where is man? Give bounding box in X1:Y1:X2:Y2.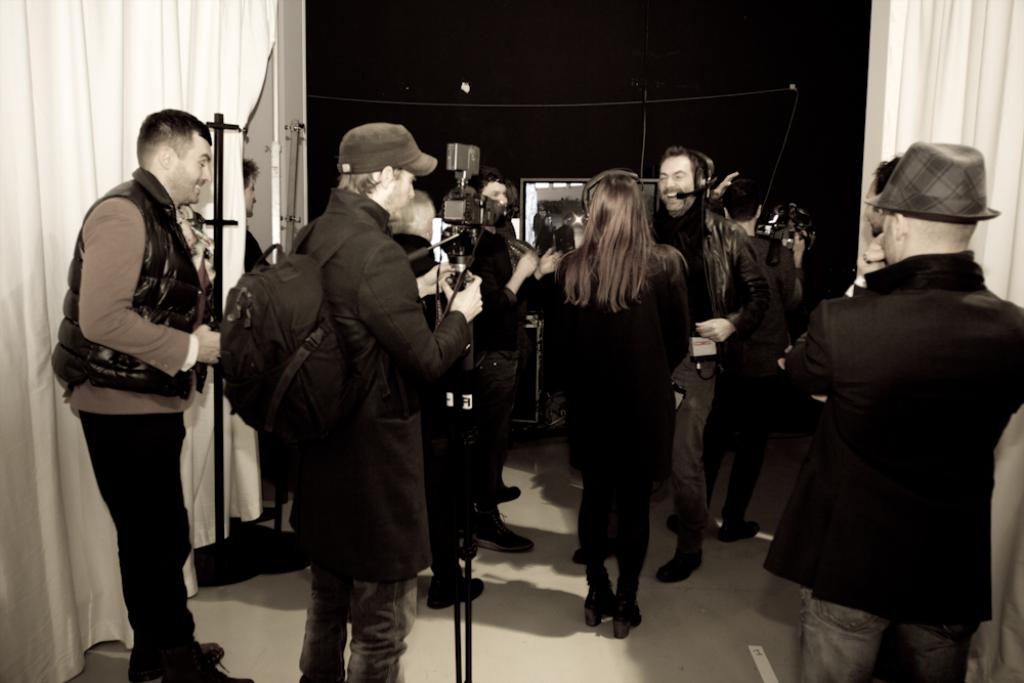
647:145:764:599.
